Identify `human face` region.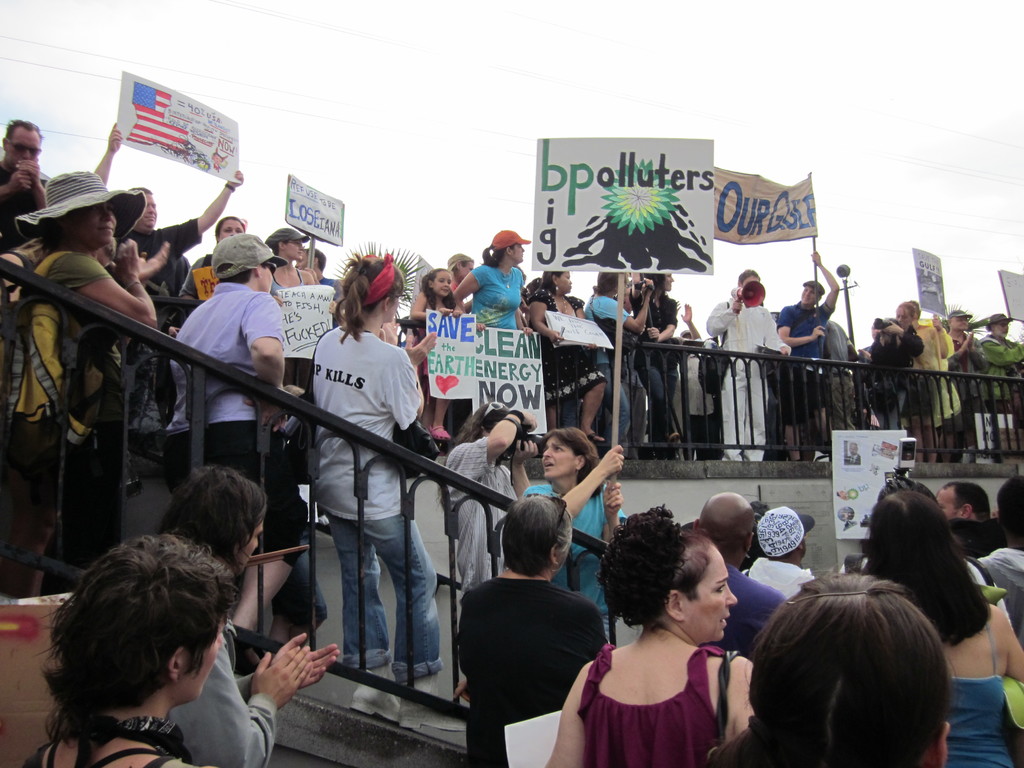
Region: [950,314,969,330].
